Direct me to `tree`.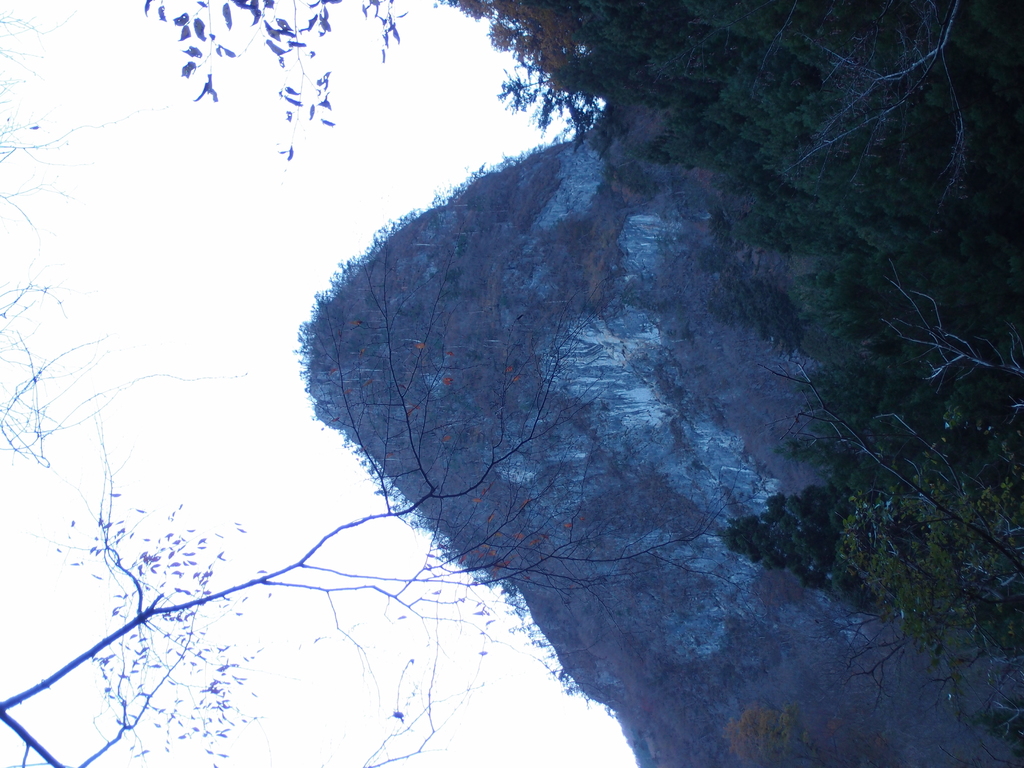
Direction: Rect(429, 3, 1023, 767).
